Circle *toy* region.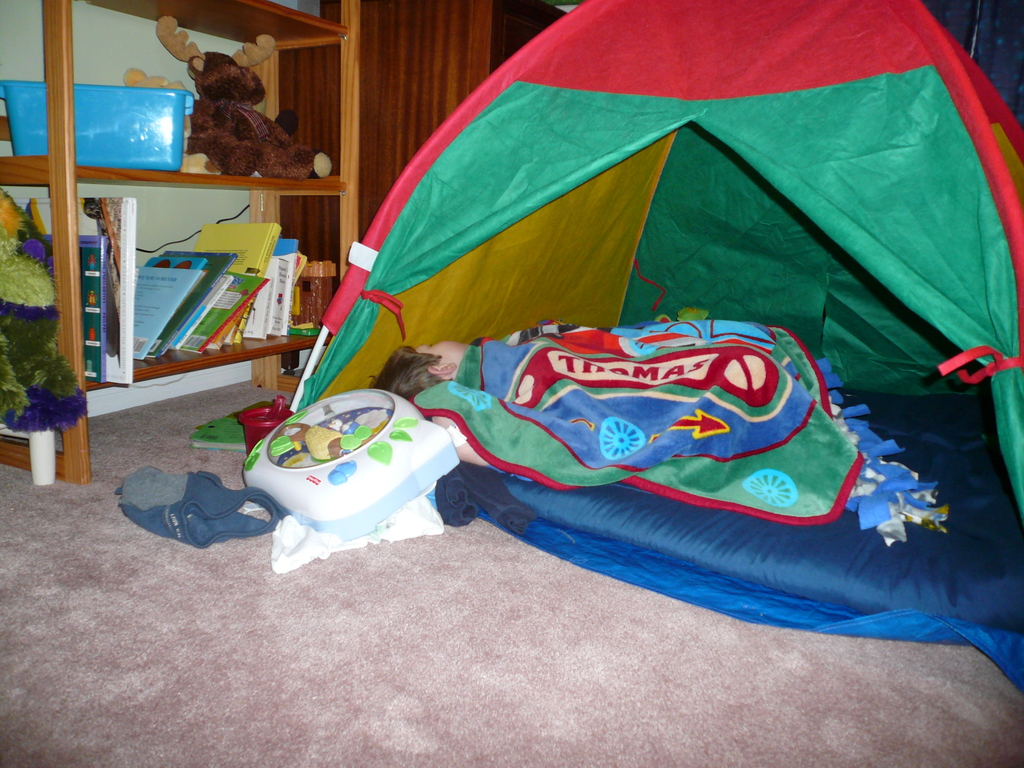
Region: 289/0/1023/698.
